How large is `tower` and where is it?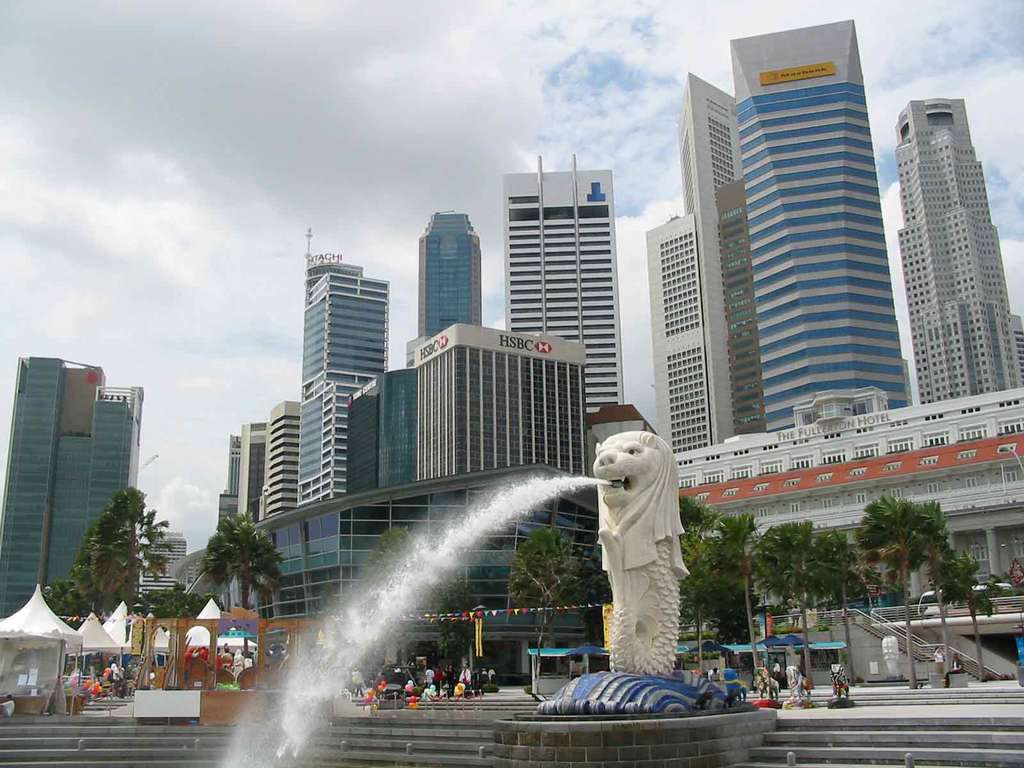
Bounding box: 416 319 592 482.
